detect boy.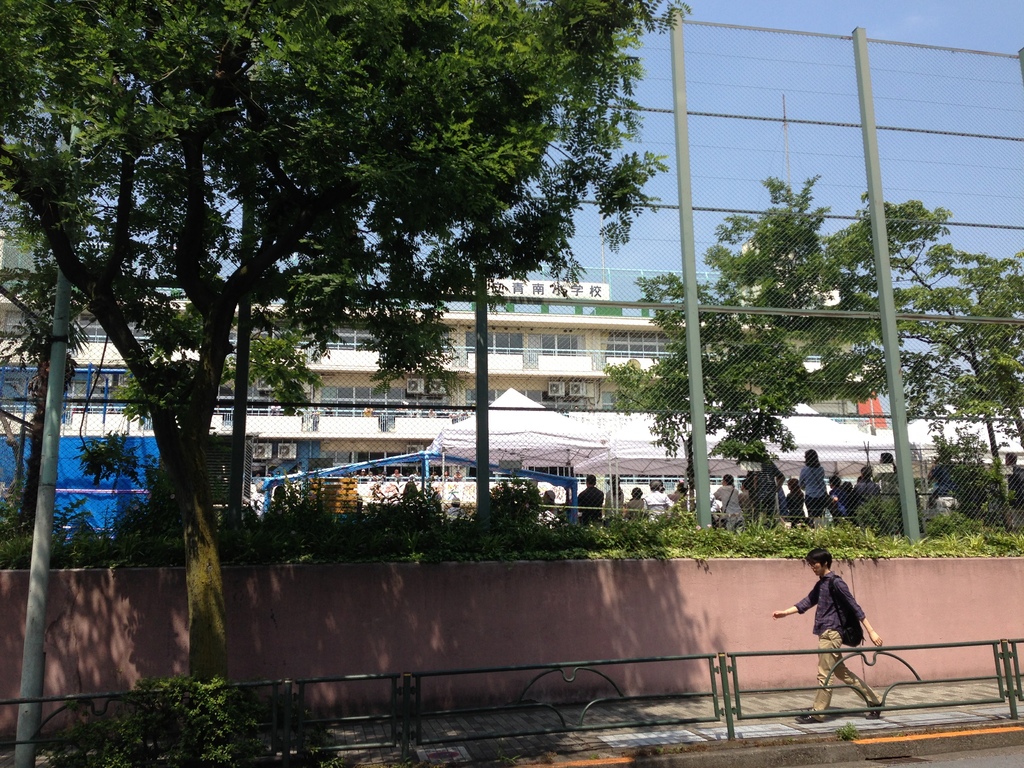
Detected at (x1=573, y1=474, x2=607, y2=524).
